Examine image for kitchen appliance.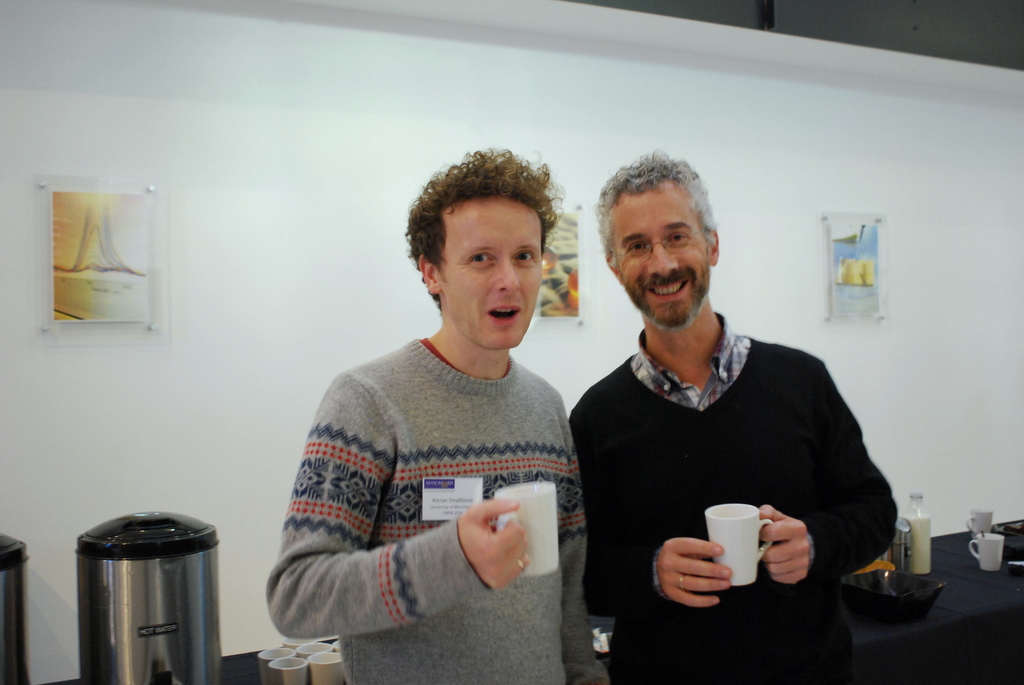
Examination result: bbox=[68, 498, 226, 678].
